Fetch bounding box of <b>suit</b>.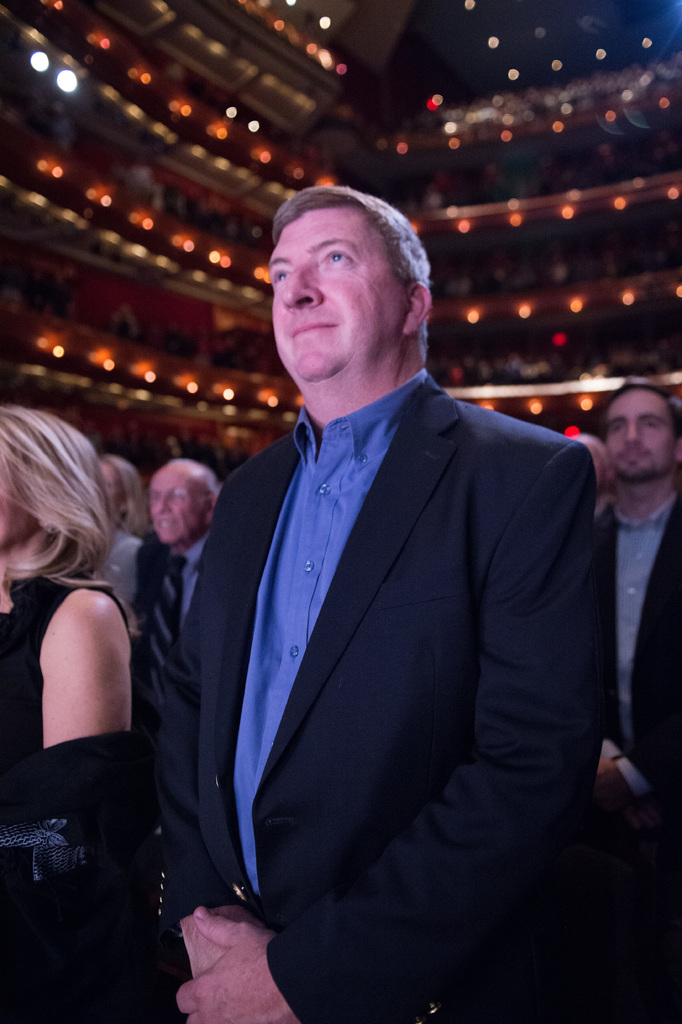
Bbox: locate(592, 492, 681, 1023).
